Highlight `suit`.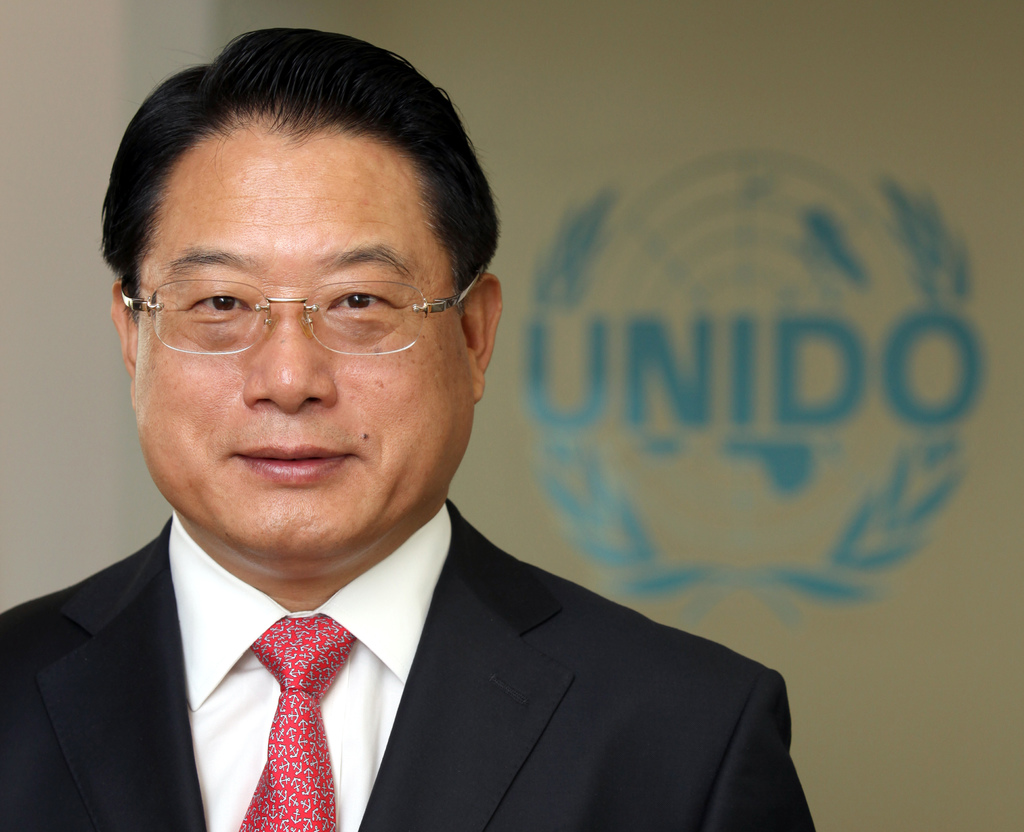
Highlighted region: bbox(0, 449, 856, 827).
